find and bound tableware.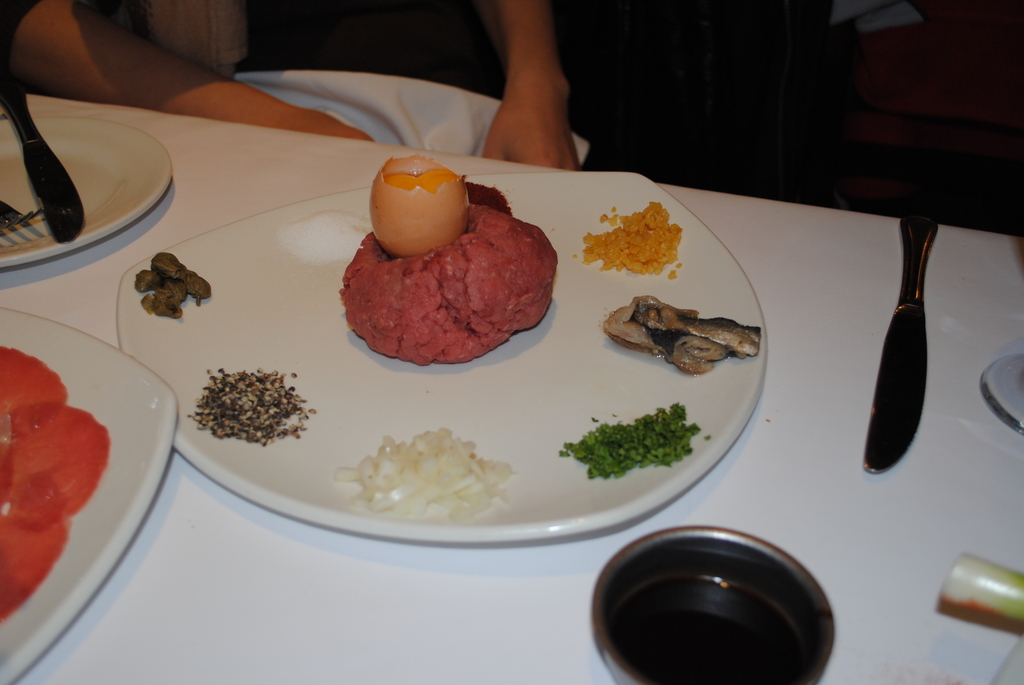
Bound: pyautogui.locateOnScreen(0, 246, 198, 652).
